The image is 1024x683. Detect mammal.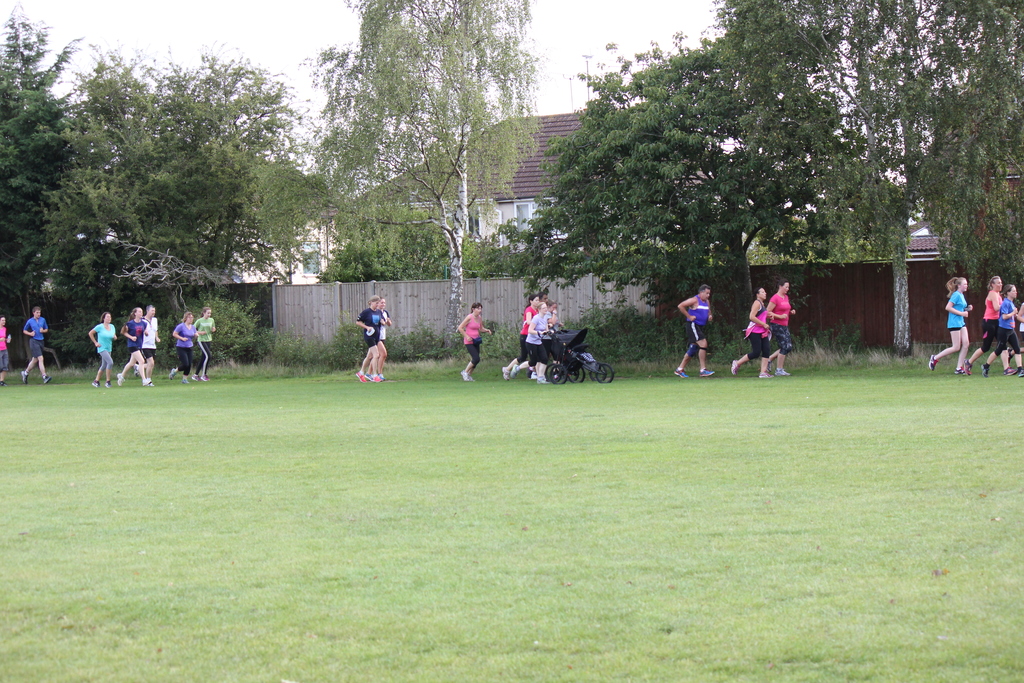
Detection: left=963, top=276, right=1004, bottom=374.
